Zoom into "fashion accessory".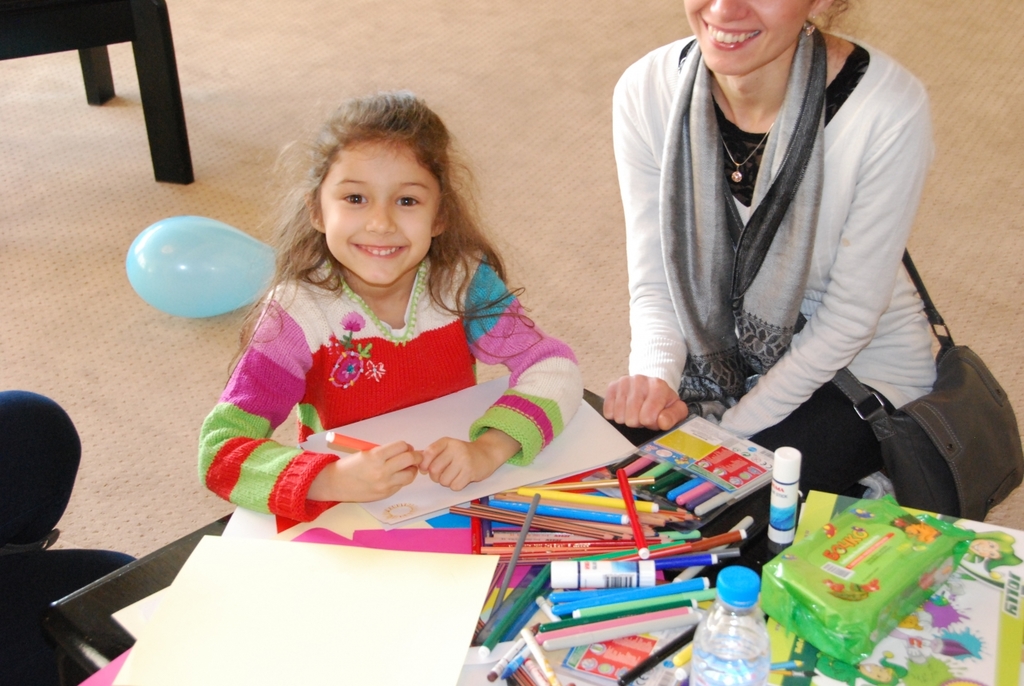
Zoom target: bbox=(727, 122, 774, 184).
